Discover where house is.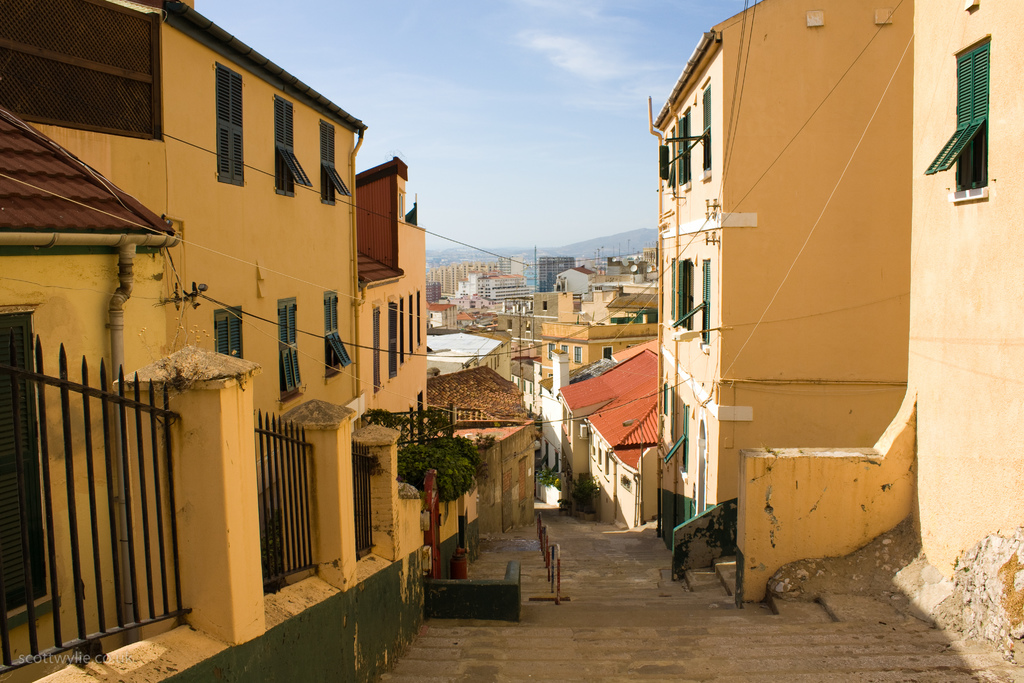
Discovered at [573,340,672,532].
